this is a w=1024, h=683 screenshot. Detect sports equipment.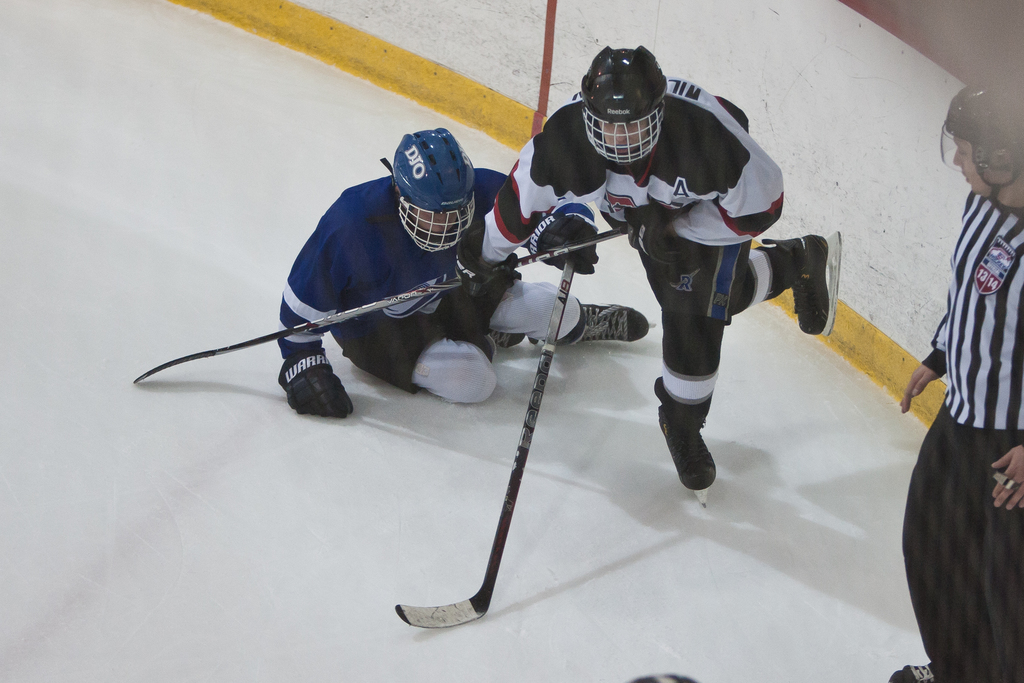
l=527, t=208, r=596, b=273.
